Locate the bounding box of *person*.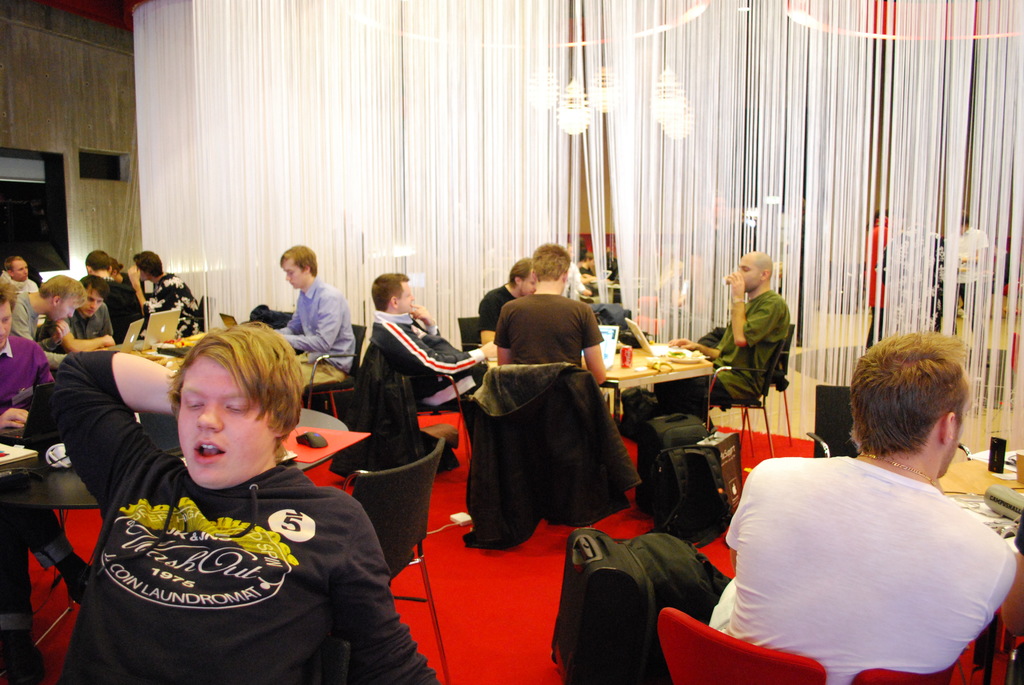
Bounding box: (left=653, top=248, right=793, bottom=430).
